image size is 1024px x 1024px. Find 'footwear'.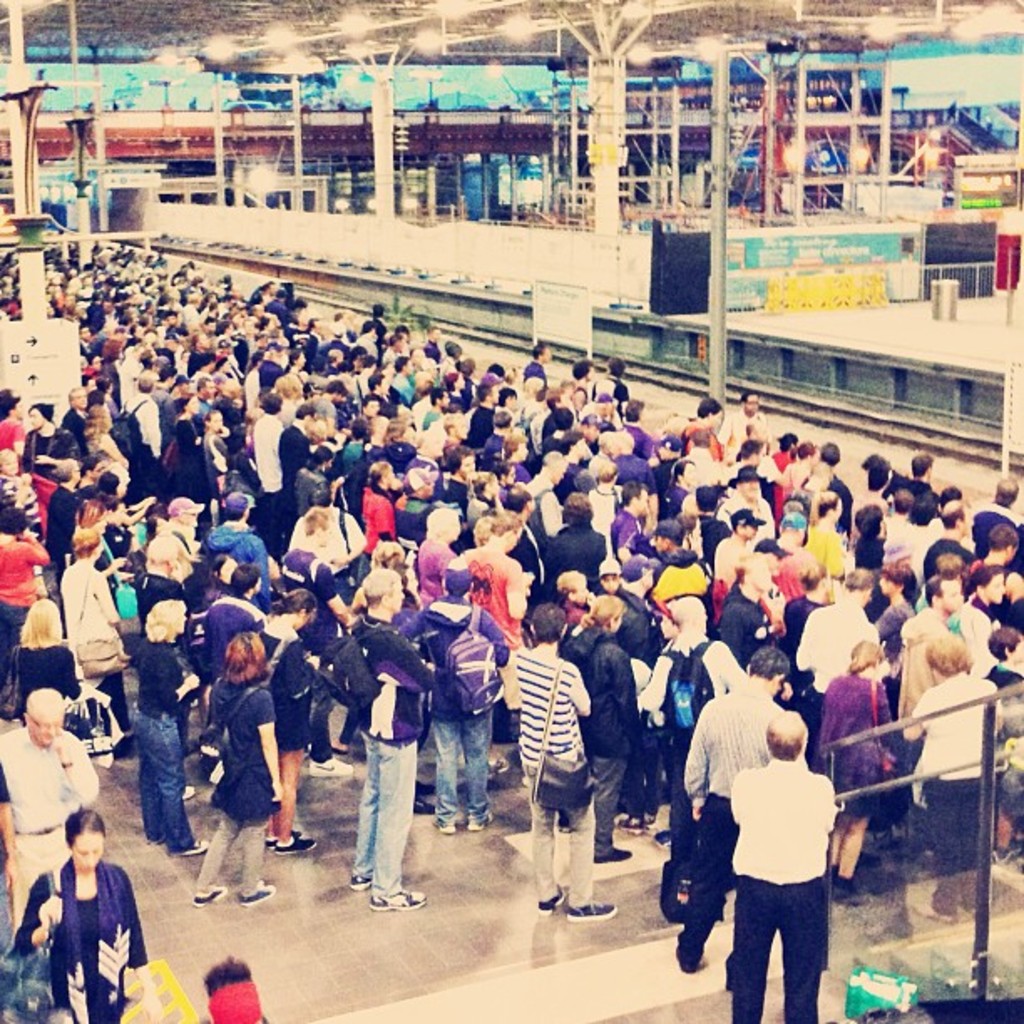
179, 785, 196, 801.
